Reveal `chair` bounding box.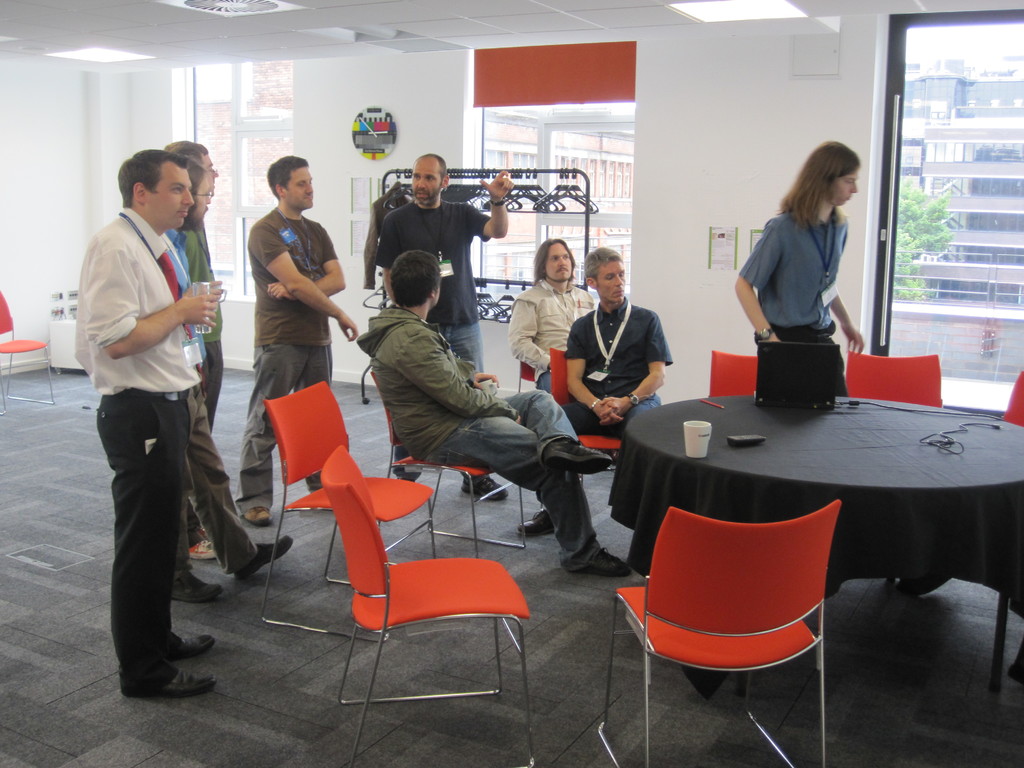
Revealed: crop(321, 449, 531, 699).
